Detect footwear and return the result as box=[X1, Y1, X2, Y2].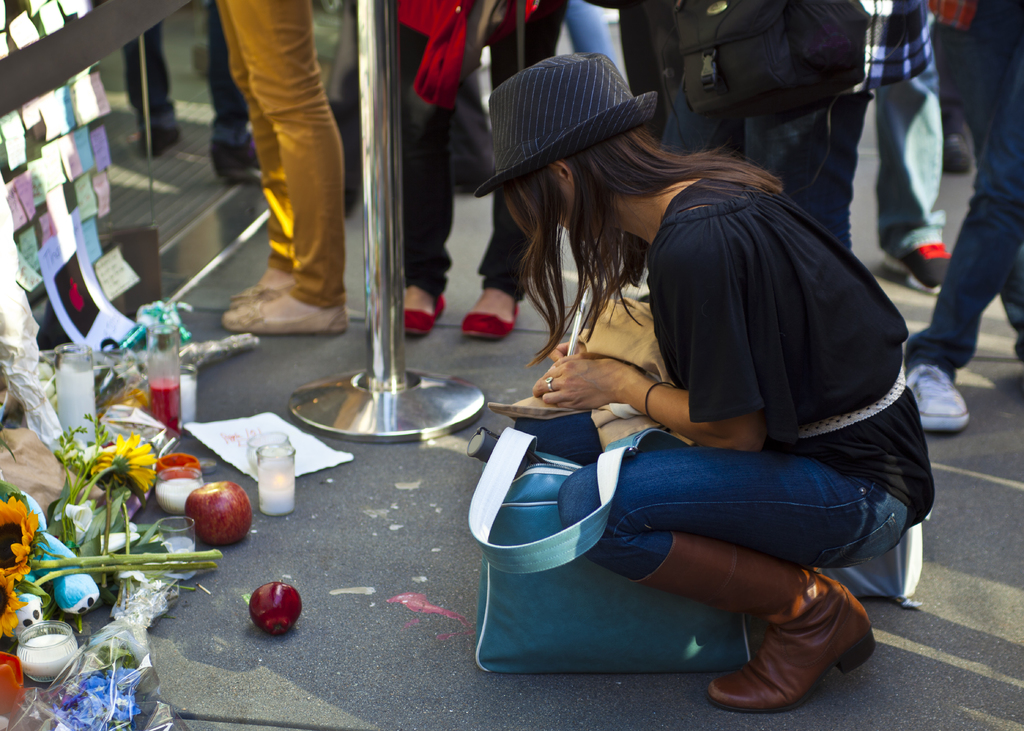
box=[917, 358, 971, 433].
